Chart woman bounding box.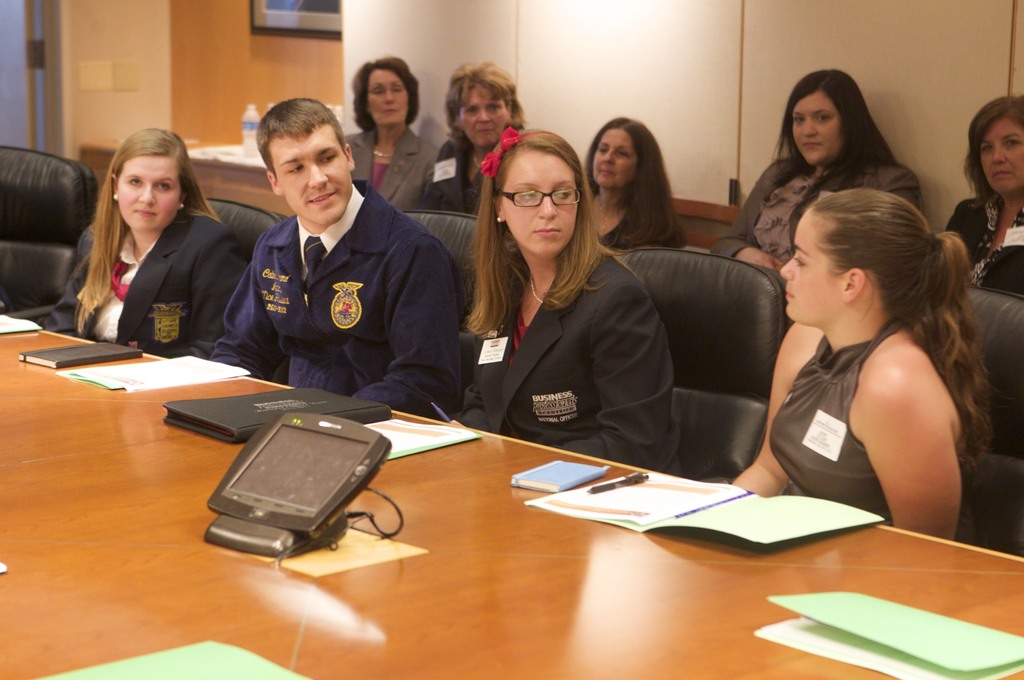
Charted: rect(341, 56, 440, 212).
